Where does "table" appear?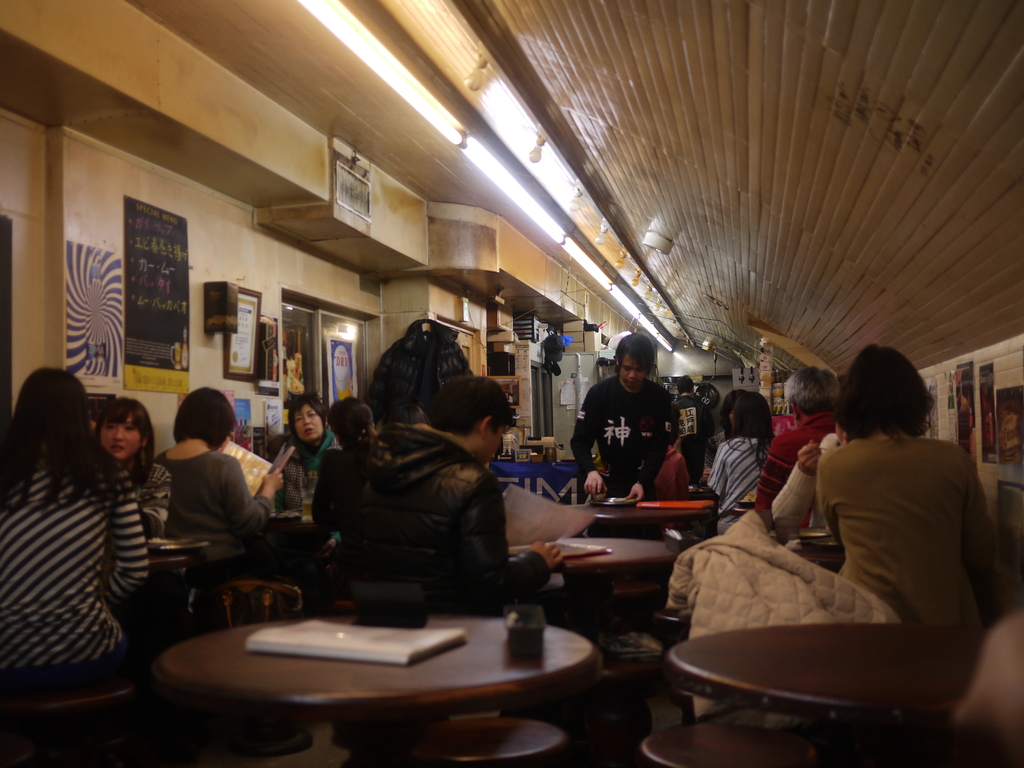
Appears at [518,532,682,632].
